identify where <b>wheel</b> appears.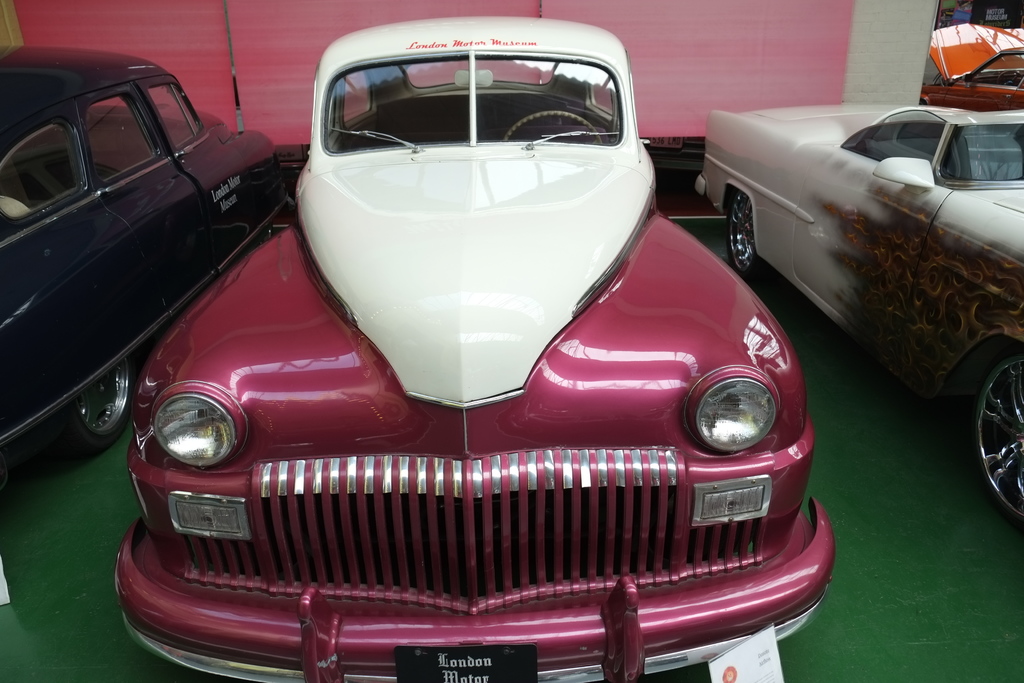
Appears at bbox=(724, 194, 761, 278).
